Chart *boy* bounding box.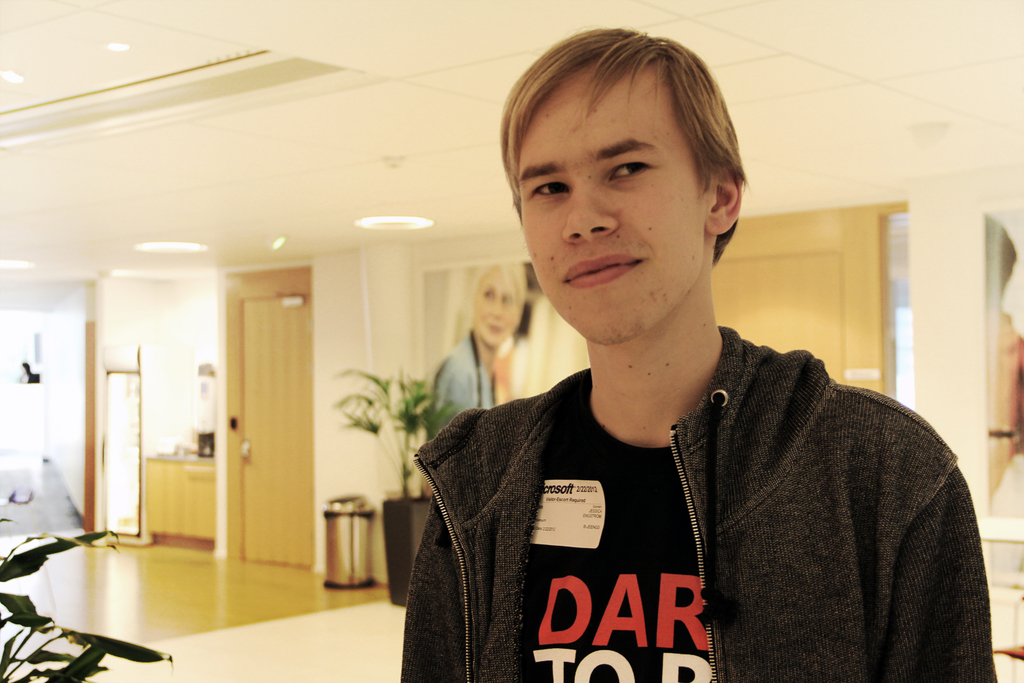
Charted: locate(376, 25, 1006, 681).
